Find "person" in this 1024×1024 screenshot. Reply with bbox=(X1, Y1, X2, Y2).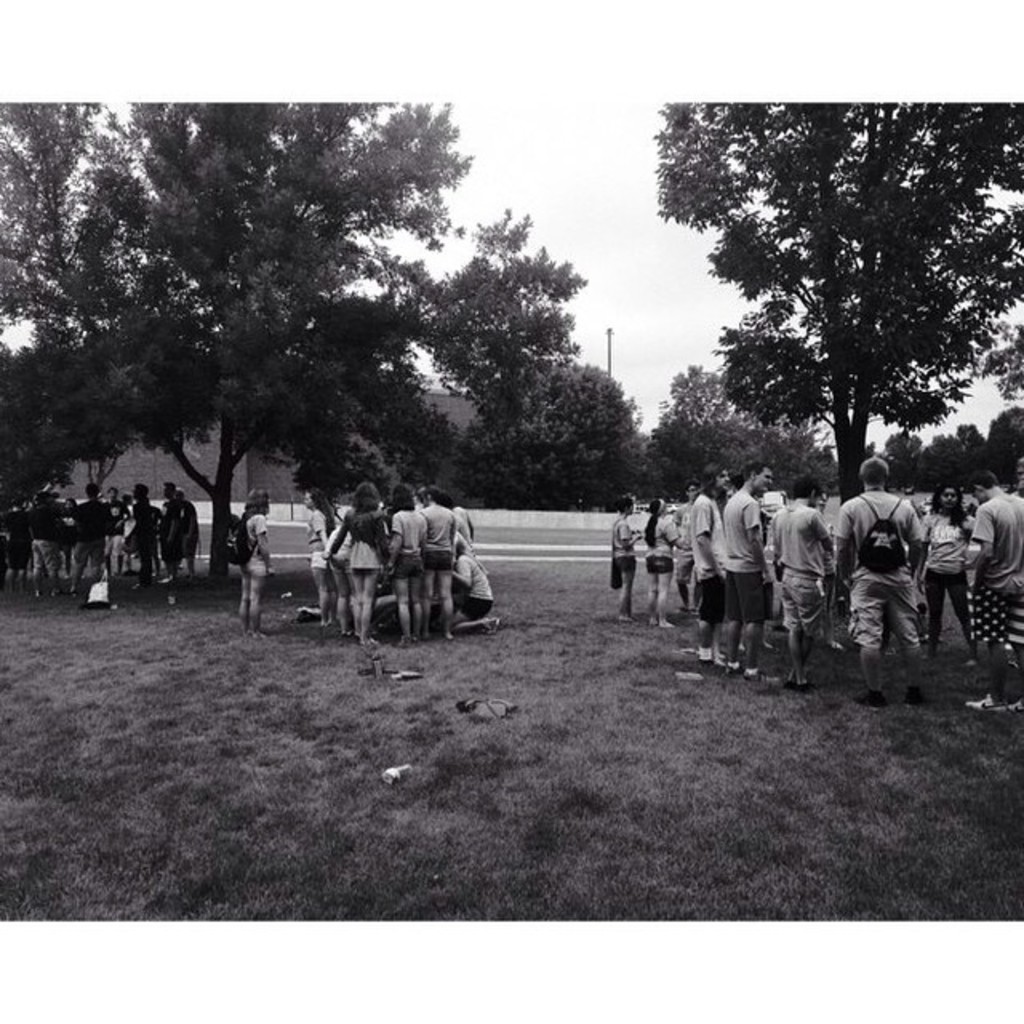
bbox=(456, 502, 475, 554).
